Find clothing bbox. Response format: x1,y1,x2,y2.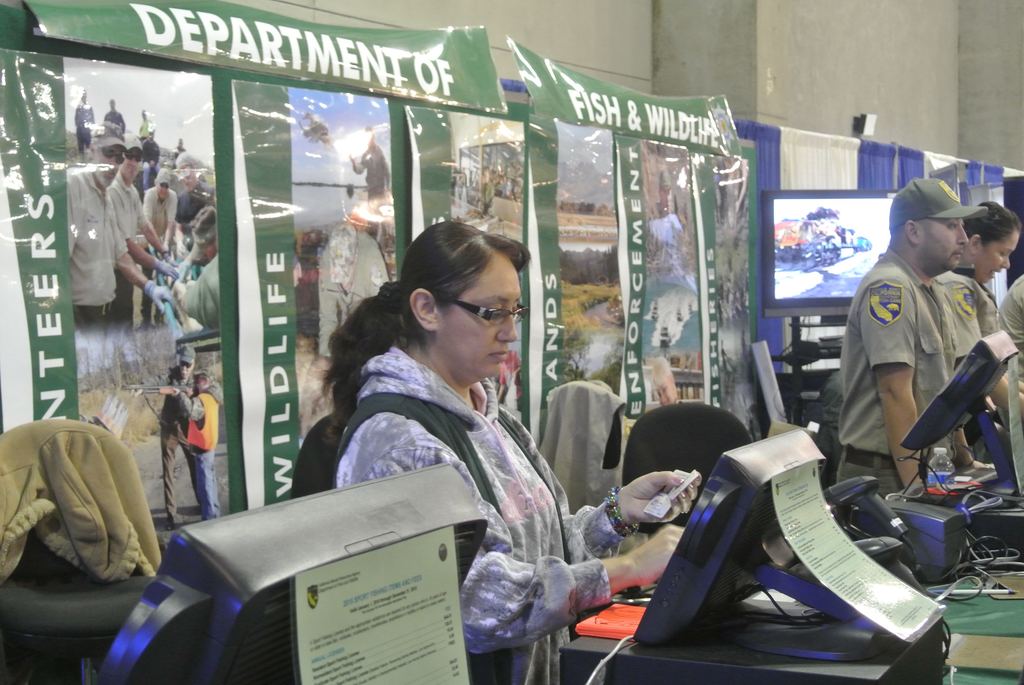
141,188,172,246.
